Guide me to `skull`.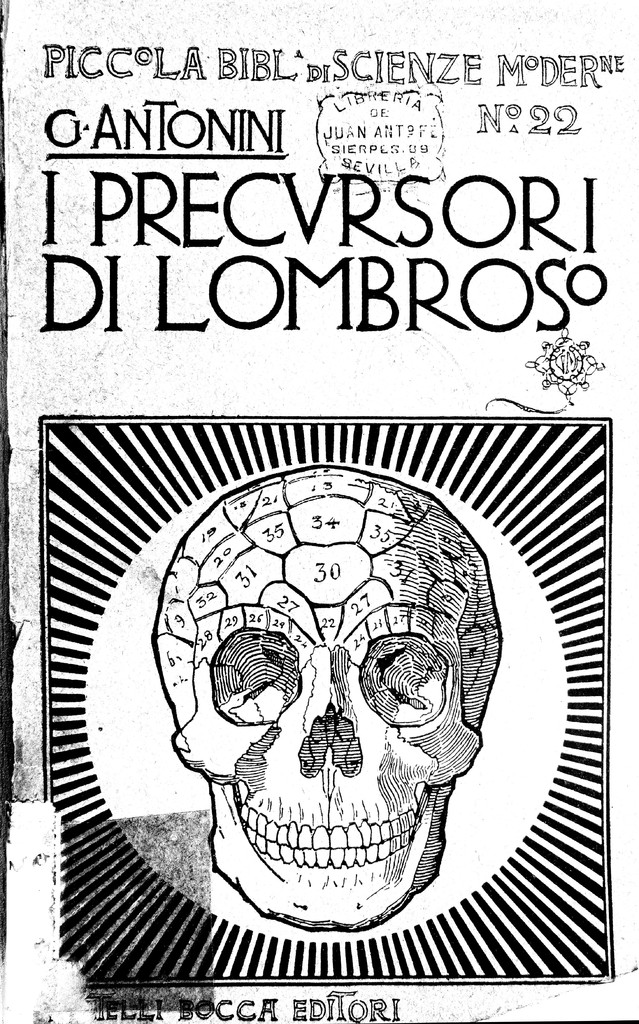
Guidance: <region>138, 453, 506, 921</region>.
